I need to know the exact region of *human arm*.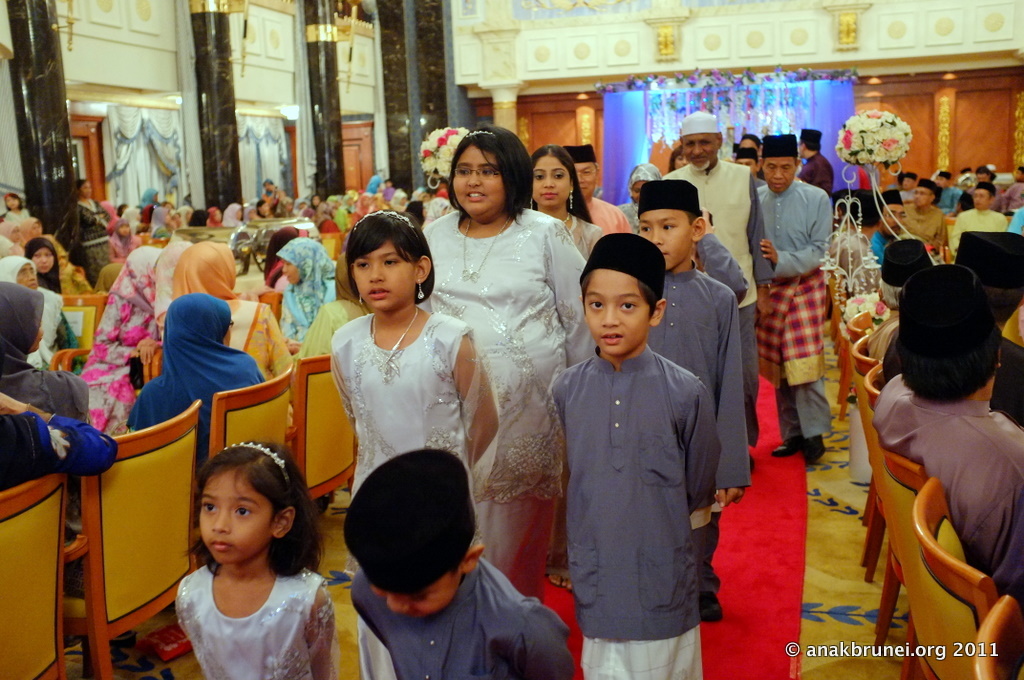
Region: crop(742, 167, 775, 324).
